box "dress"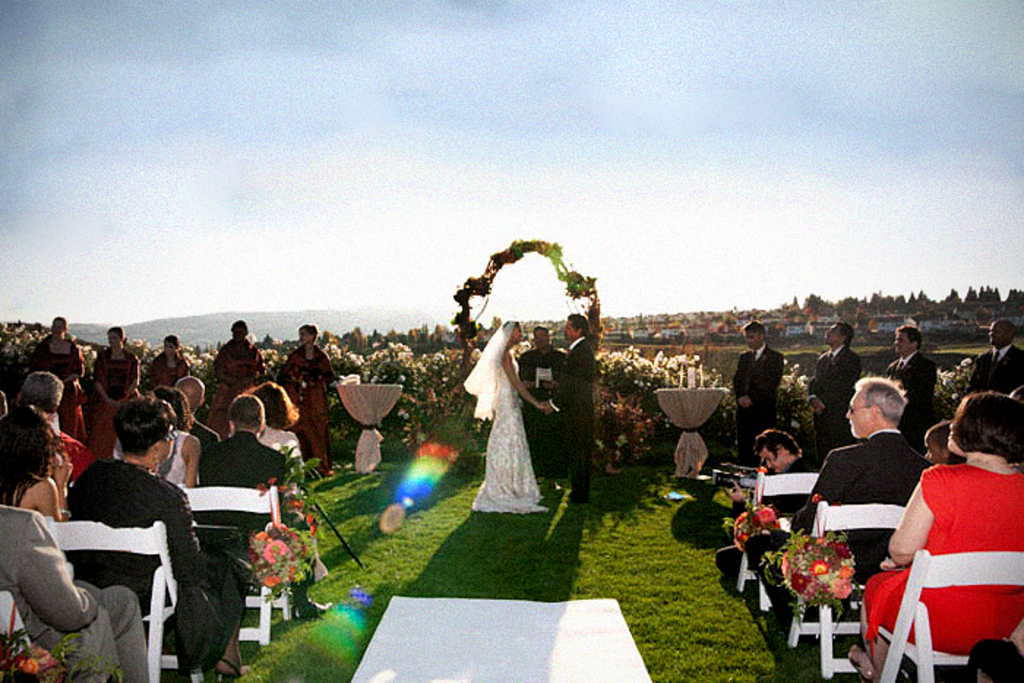
bbox(287, 360, 332, 475)
